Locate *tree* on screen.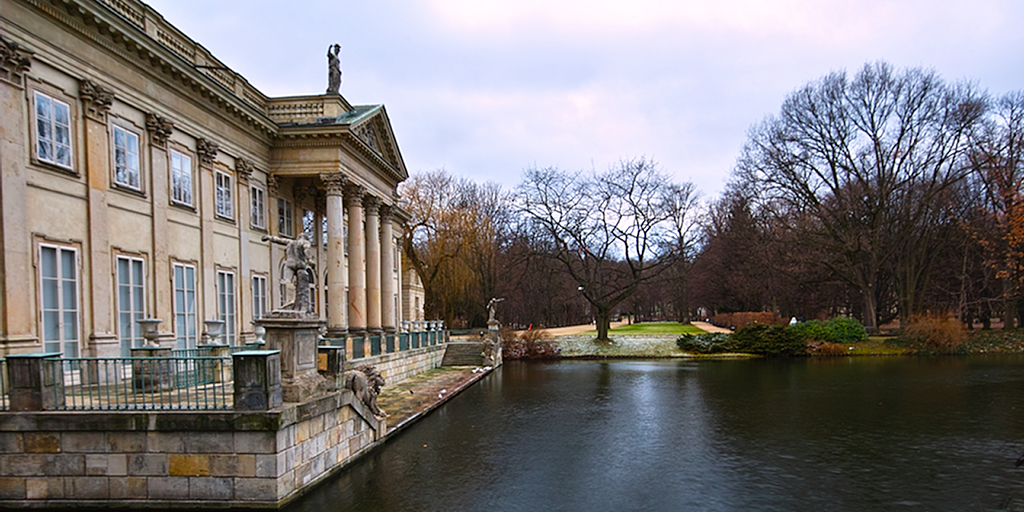
On screen at (x1=504, y1=157, x2=697, y2=347).
